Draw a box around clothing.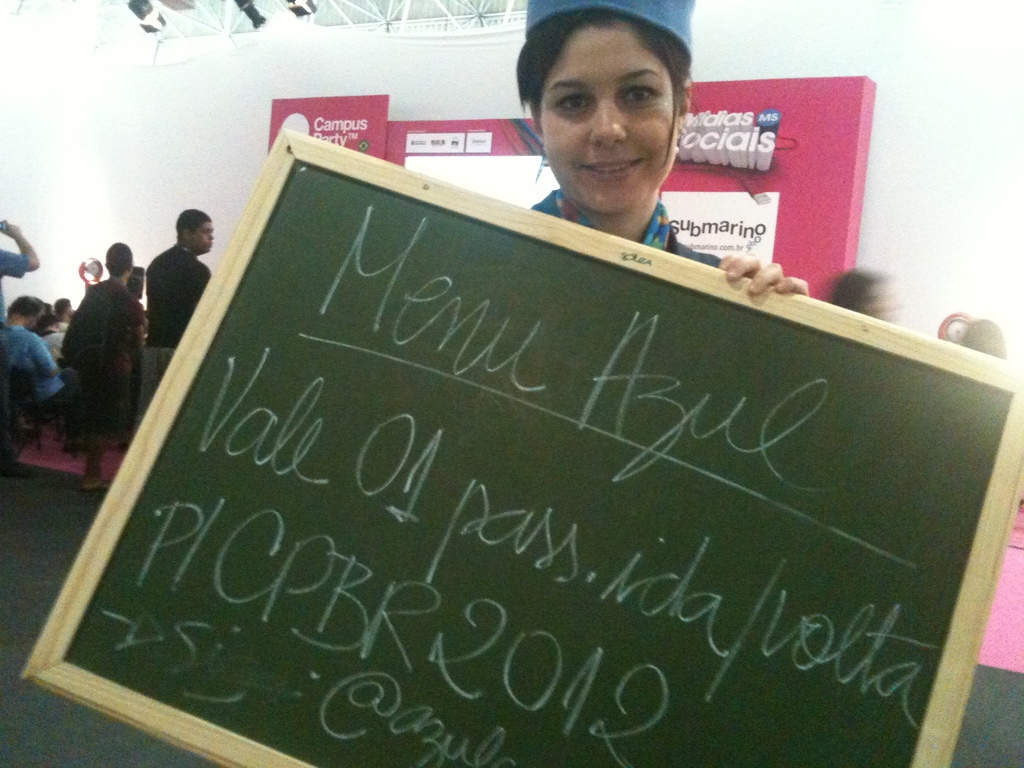
x1=0, y1=323, x2=67, y2=409.
